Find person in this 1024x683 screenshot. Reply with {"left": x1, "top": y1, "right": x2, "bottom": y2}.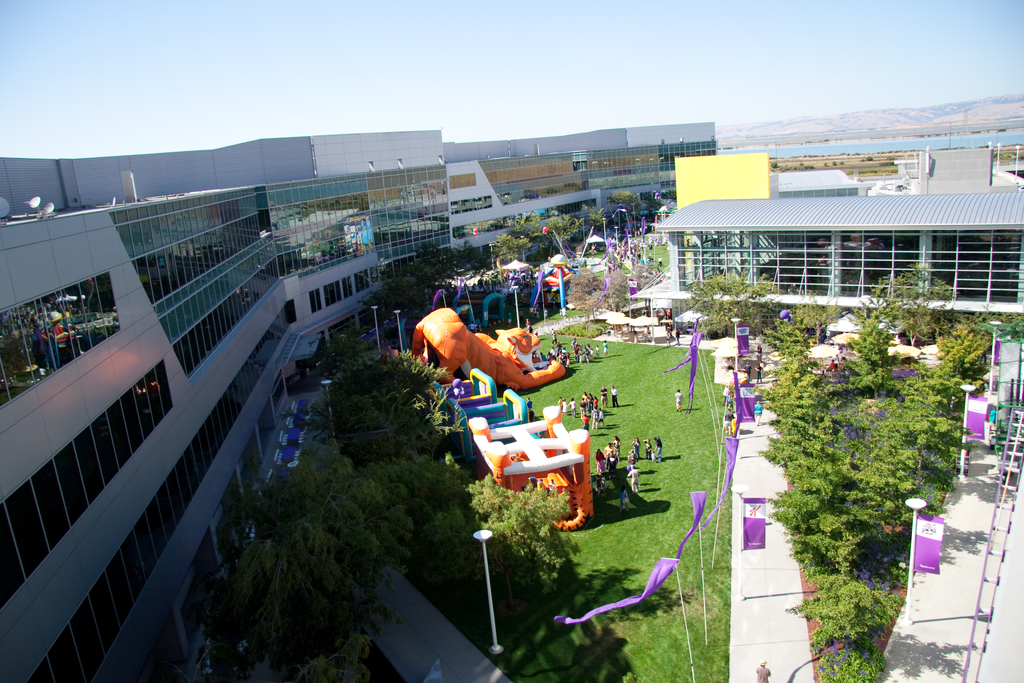
{"left": 758, "top": 659, "right": 773, "bottom": 682}.
